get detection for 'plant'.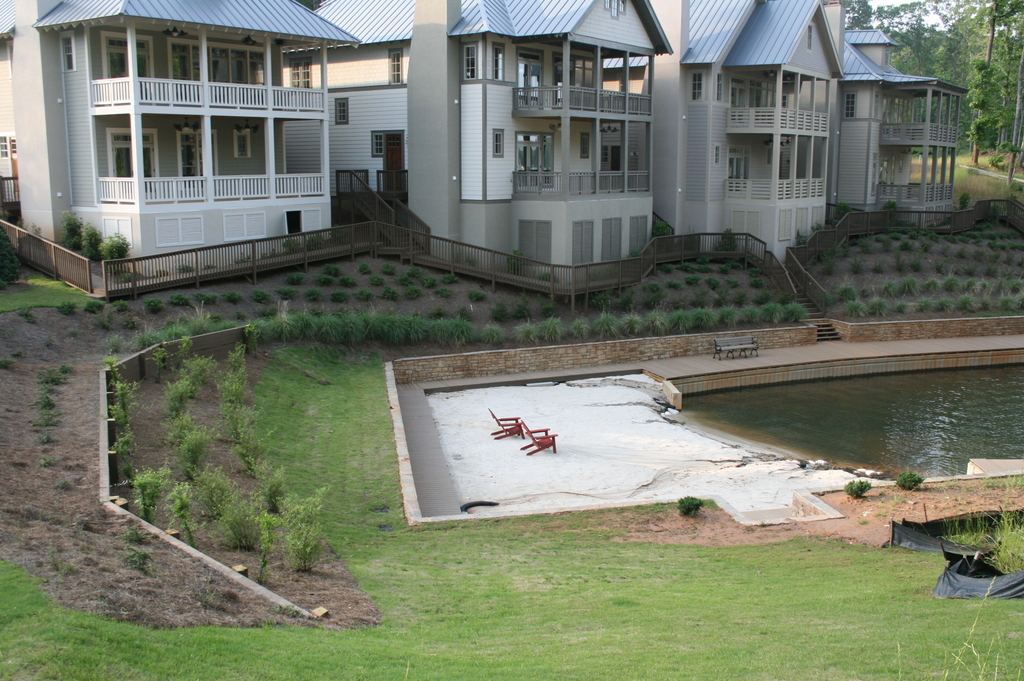
Detection: [left=27, top=398, right=53, bottom=412].
